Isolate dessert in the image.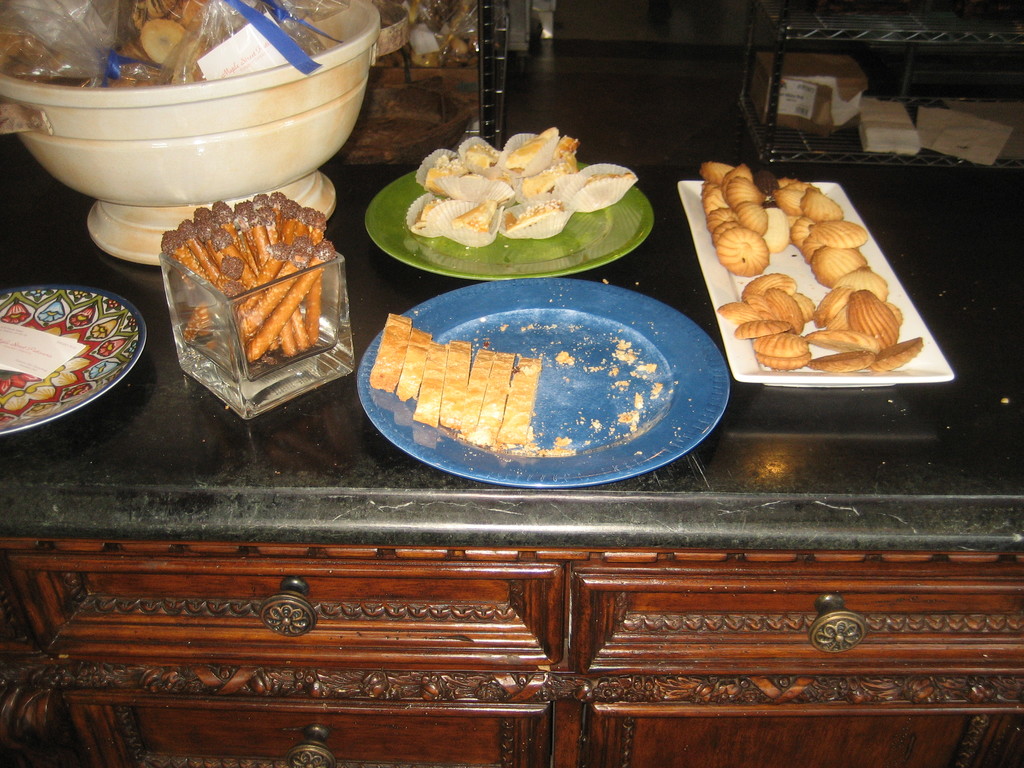
Isolated region: 371, 316, 411, 395.
